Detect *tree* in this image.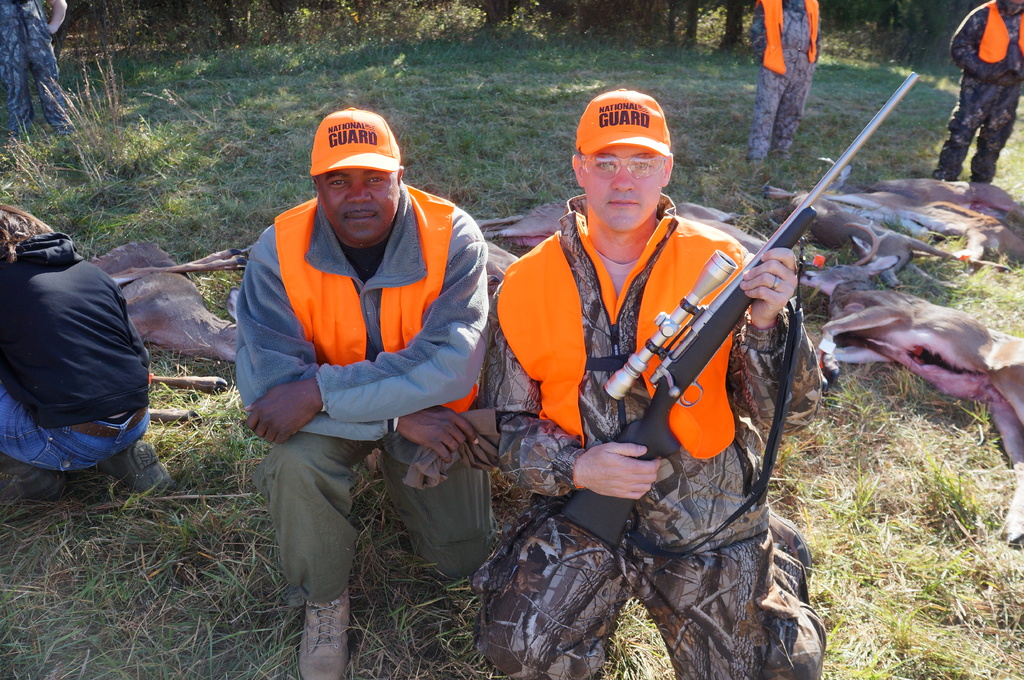
Detection: 723,0,743,45.
